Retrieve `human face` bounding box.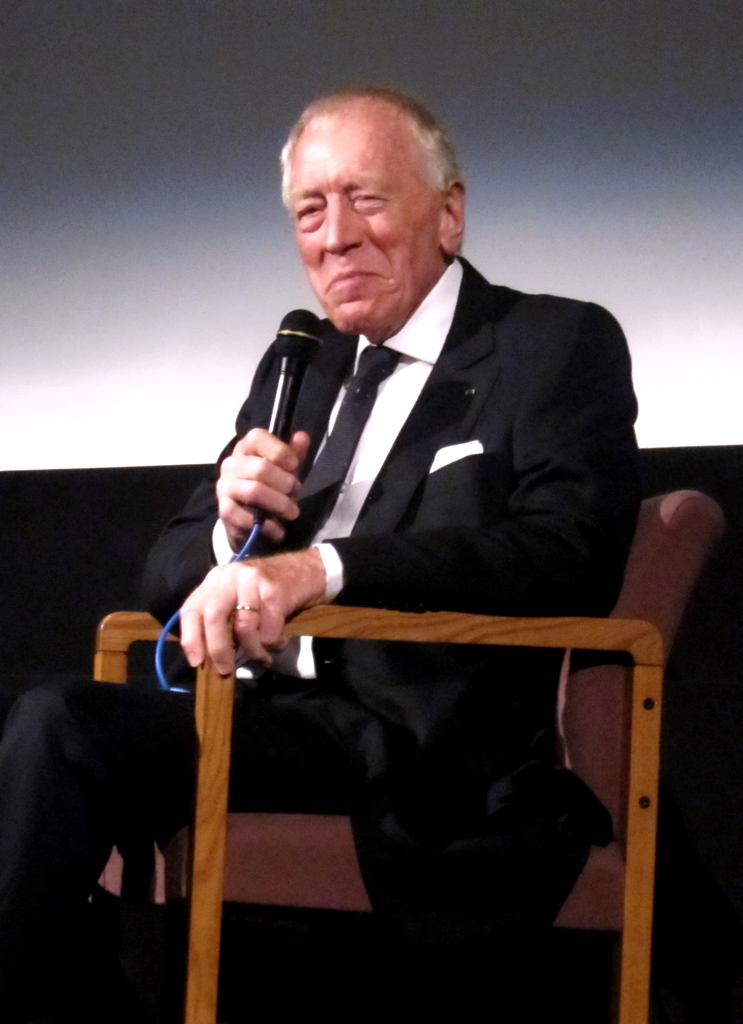
Bounding box: box=[288, 106, 441, 335].
